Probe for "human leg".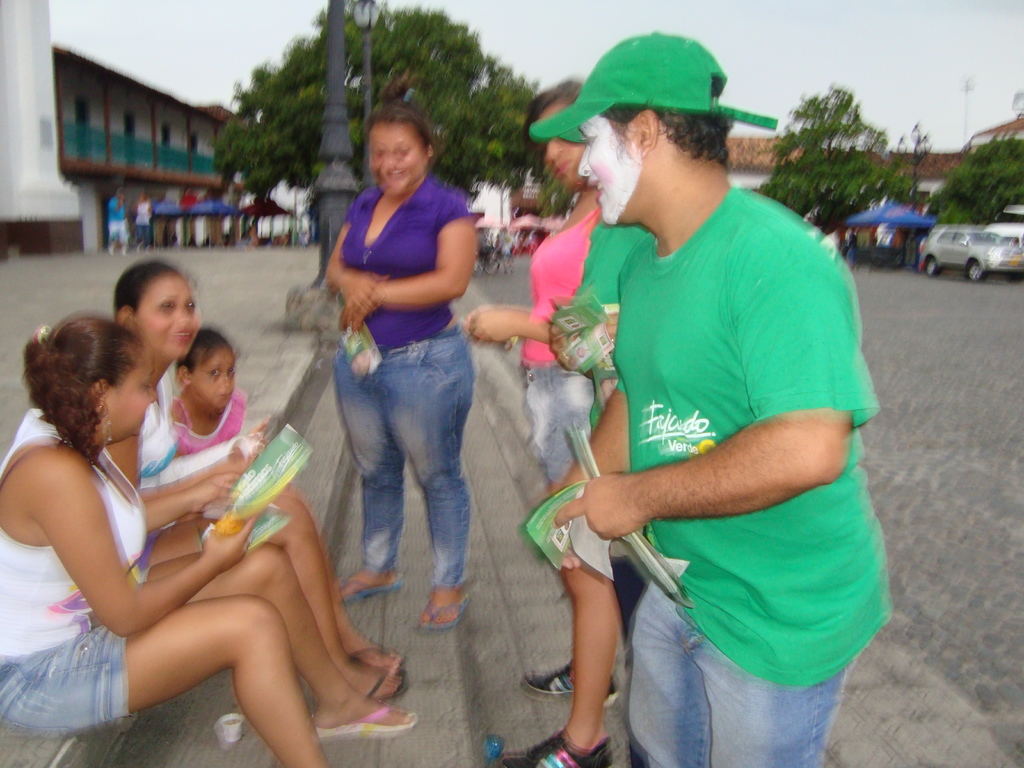
Probe result: [x1=682, y1=564, x2=890, y2=767].
